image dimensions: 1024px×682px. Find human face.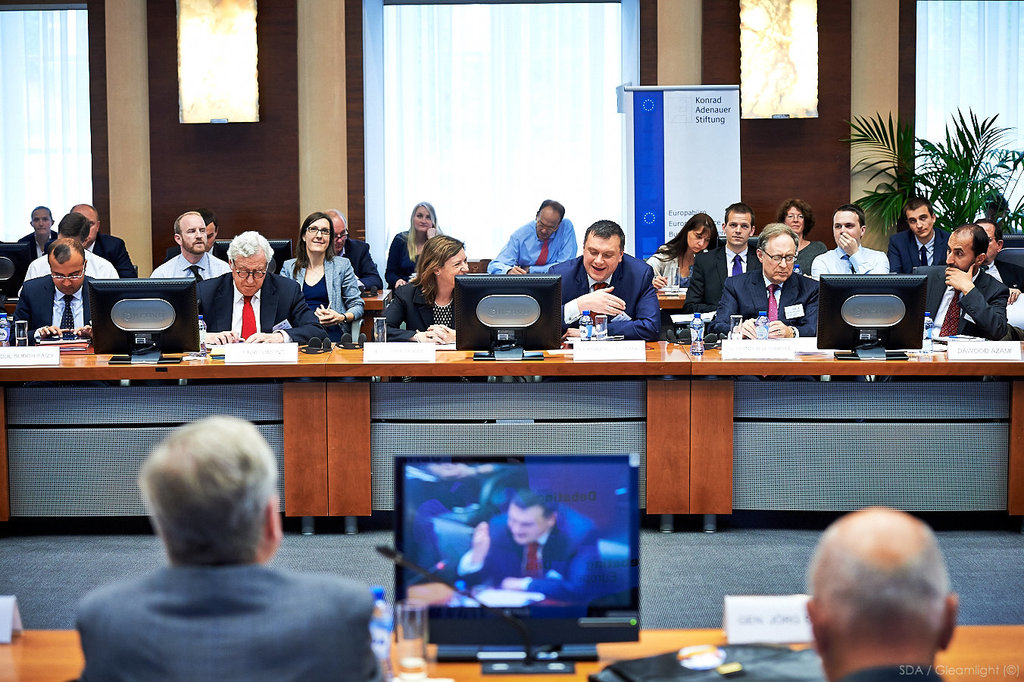
bbox=[180, 215, 206, 255].
